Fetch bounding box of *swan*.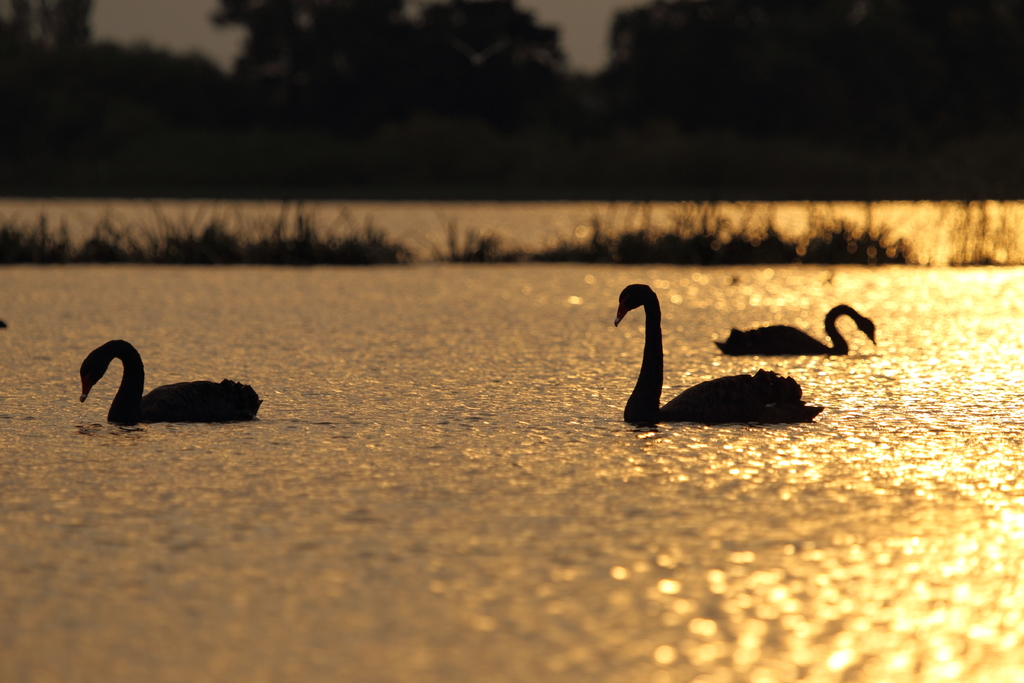
Bbox: [715, 302, 880, 352].
